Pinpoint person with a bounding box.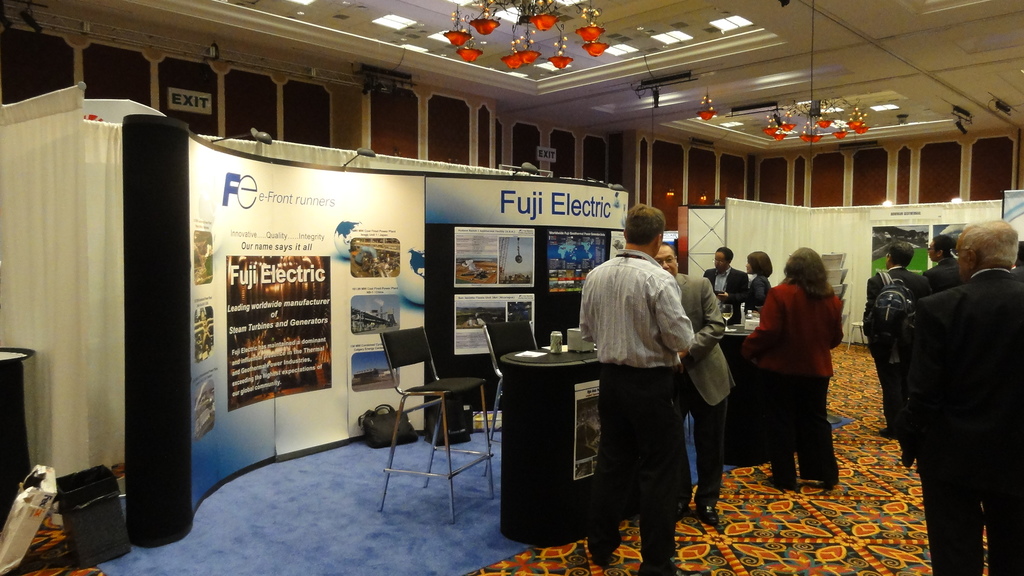
[740,246,844,490].
